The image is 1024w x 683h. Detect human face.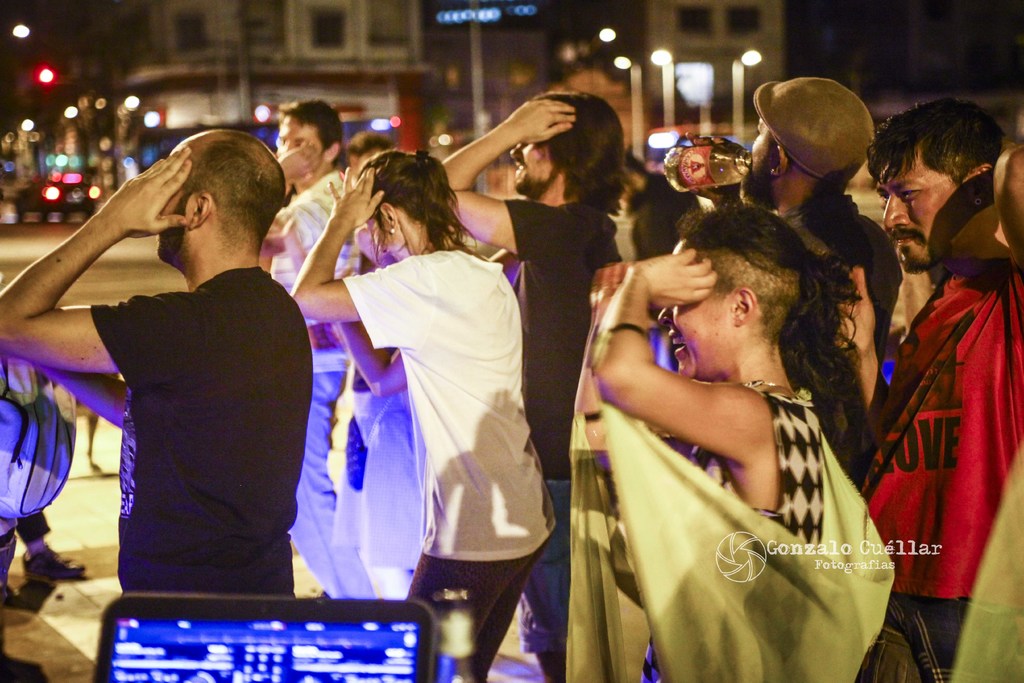
Detection: box=[273, 117, 325, 157].
